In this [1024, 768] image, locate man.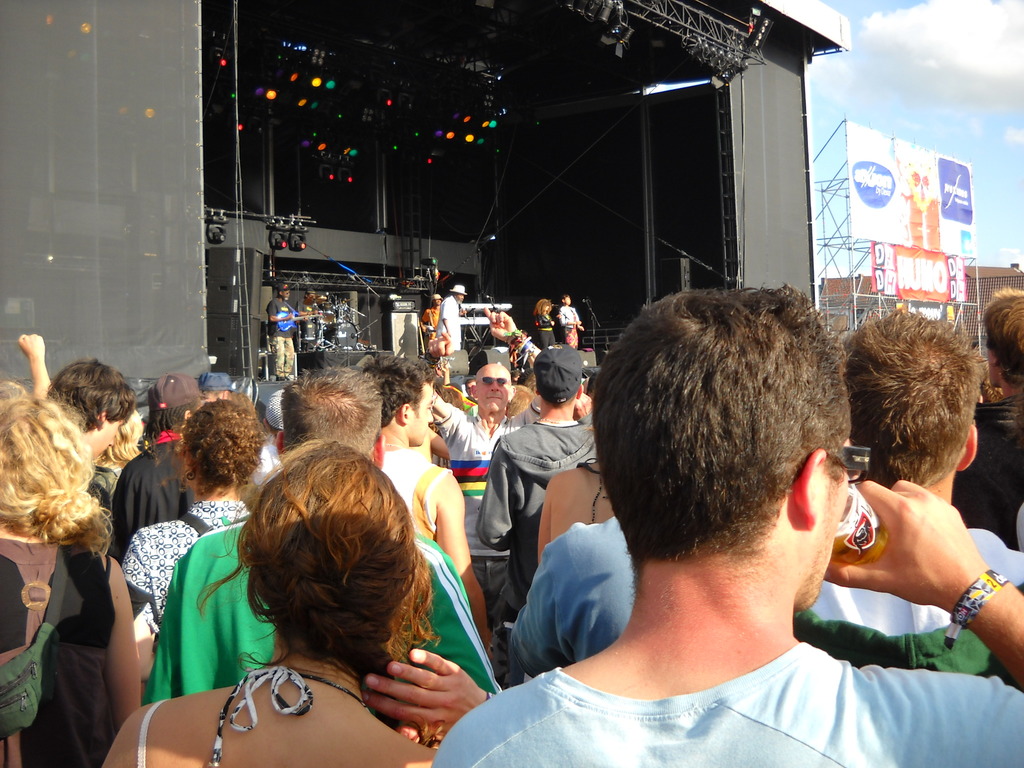
Bounding box: [362, 351, 508, 664].
